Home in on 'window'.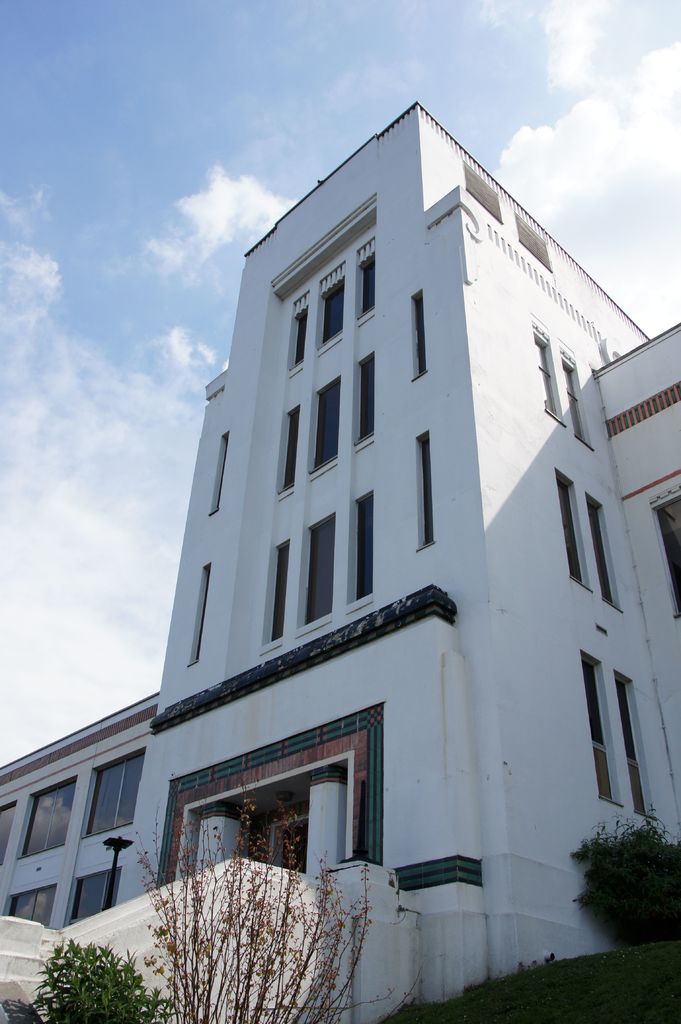
Homed in at 280/303/308/373.
